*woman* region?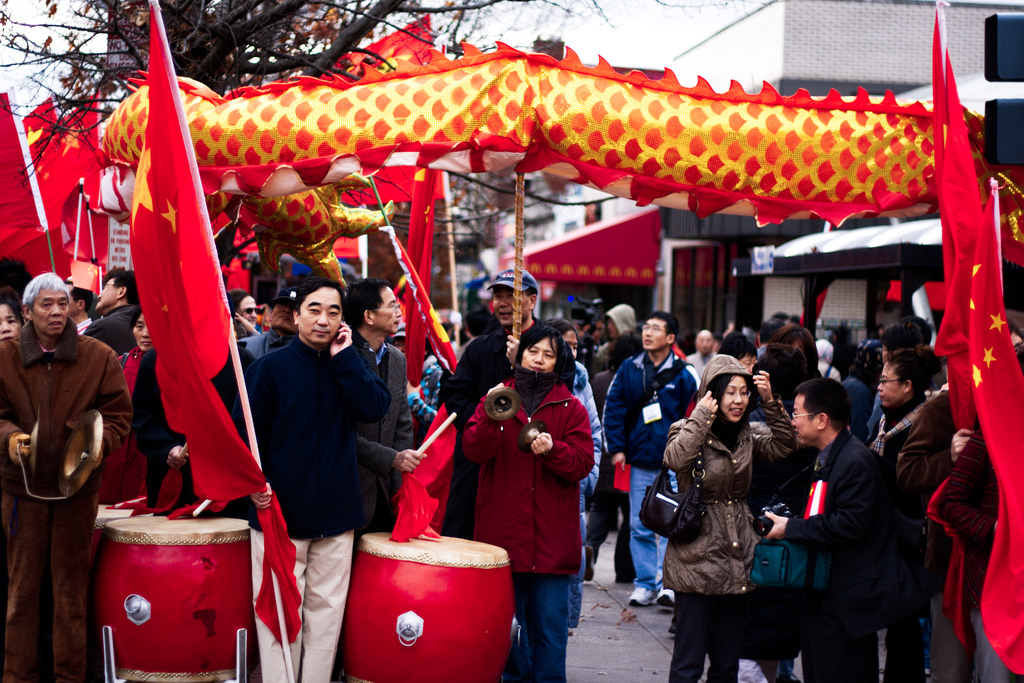
box=[663, 358, 802, 682]
